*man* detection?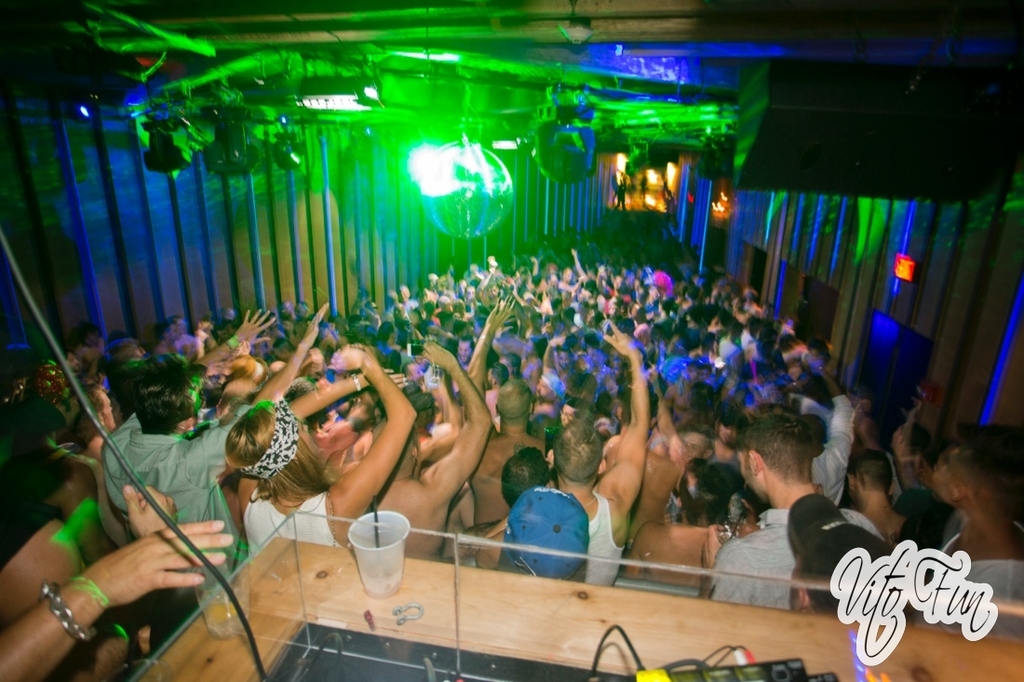
bbox=[719, 402, 884, 604]
